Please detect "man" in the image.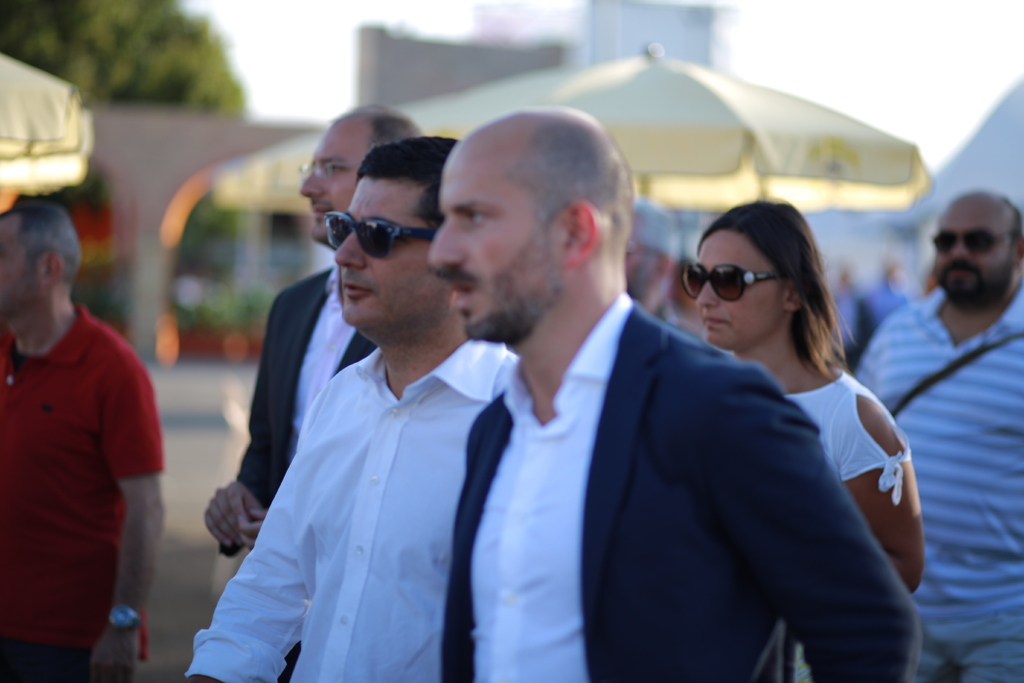
crop(845, 190, 1023, 682).
